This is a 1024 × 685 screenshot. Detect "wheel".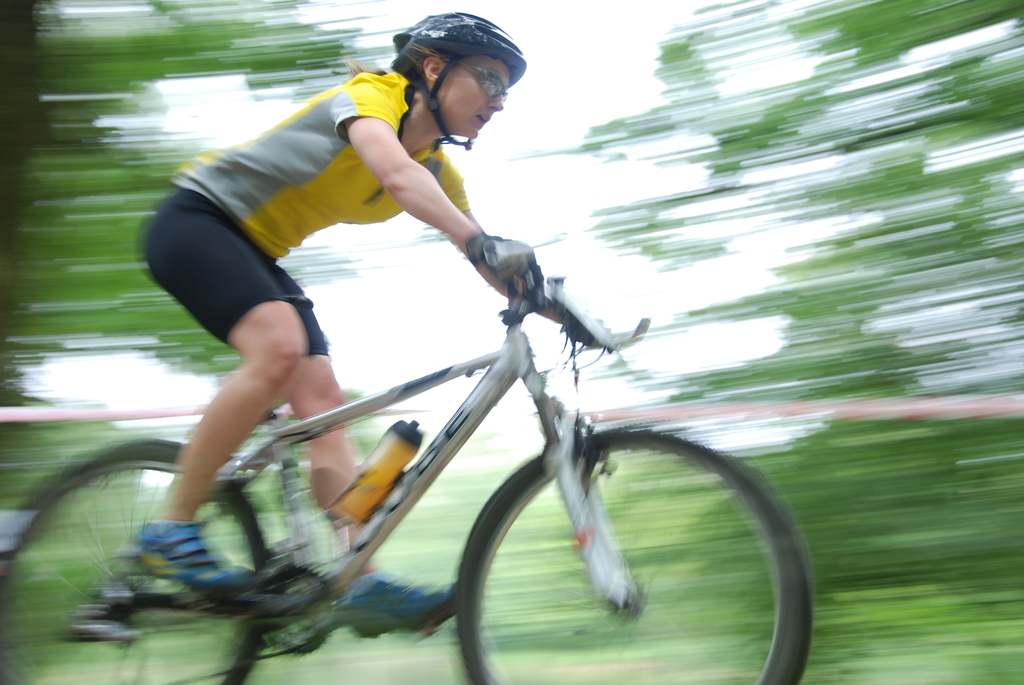
<region>0, 431, 273, 684</region>.
